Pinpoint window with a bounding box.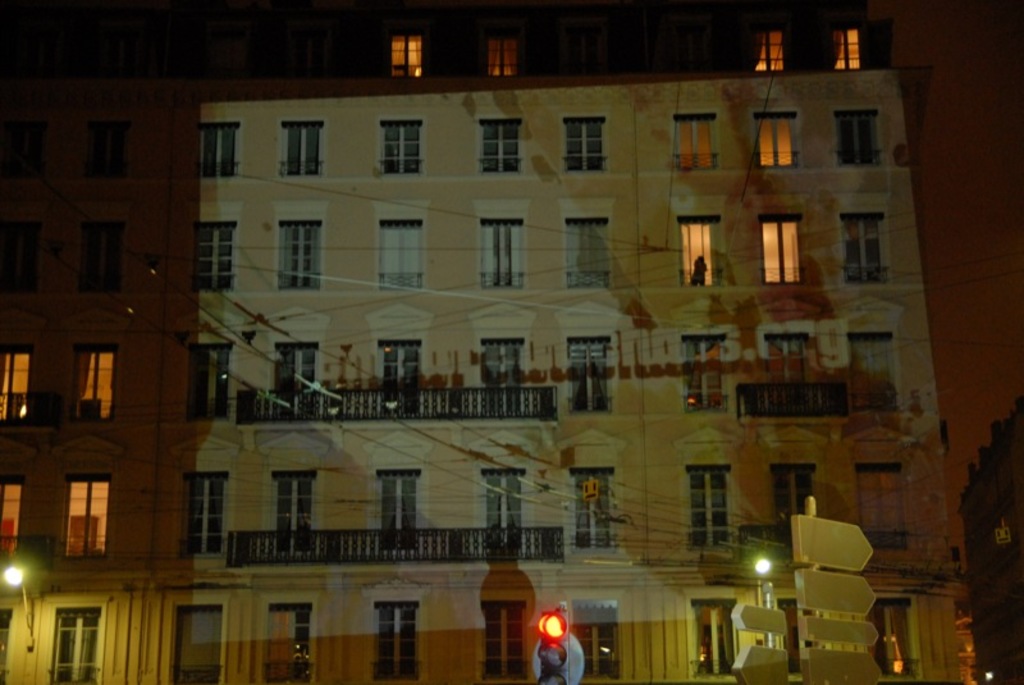
[x1=571, y1=219, x2=612, y2=284].
